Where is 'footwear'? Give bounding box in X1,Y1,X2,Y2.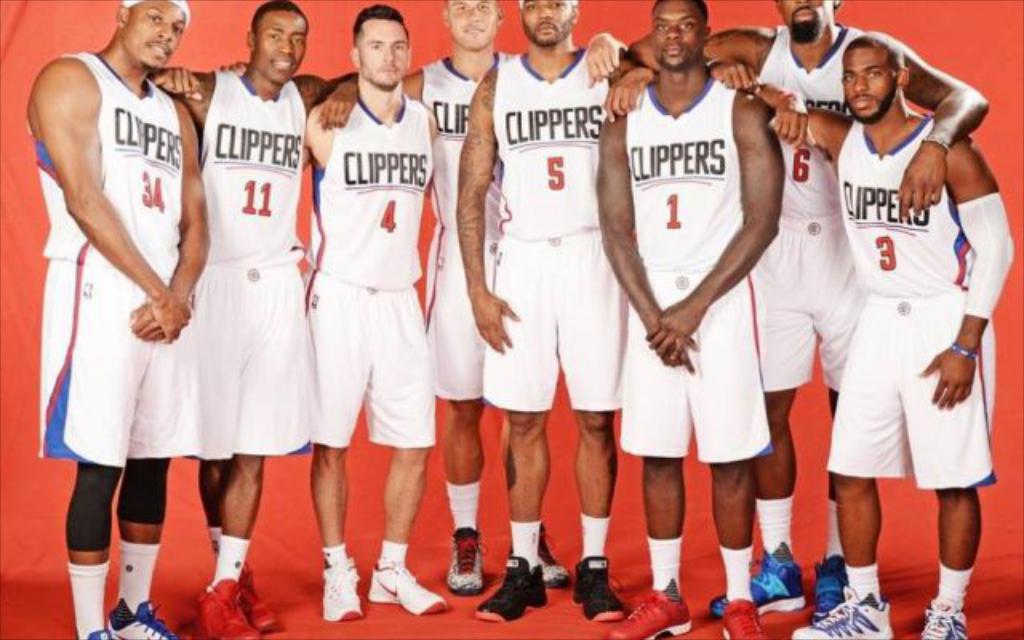
240,560,282,638.
